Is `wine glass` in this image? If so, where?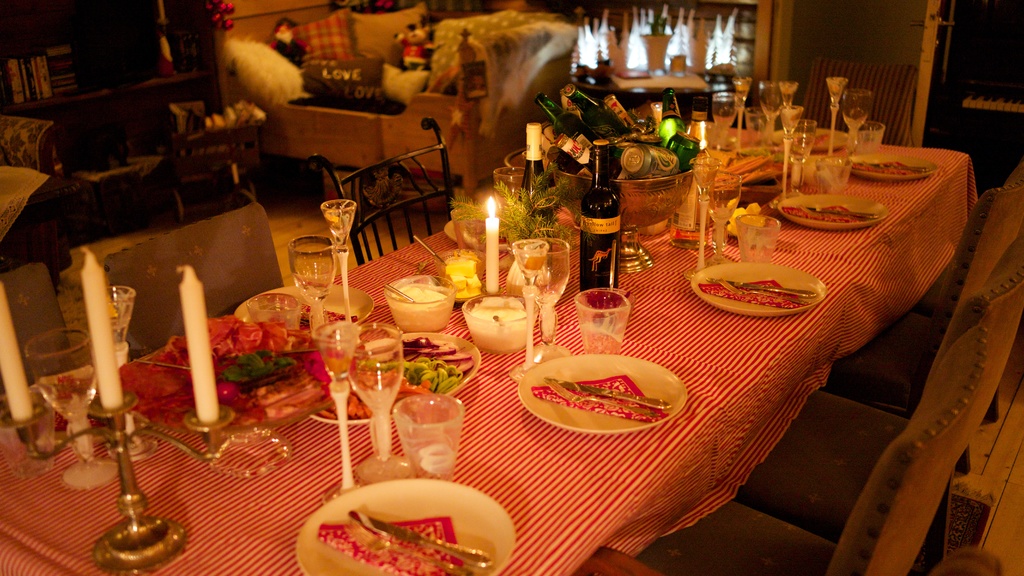
Yes, at (514,235,568,382).
